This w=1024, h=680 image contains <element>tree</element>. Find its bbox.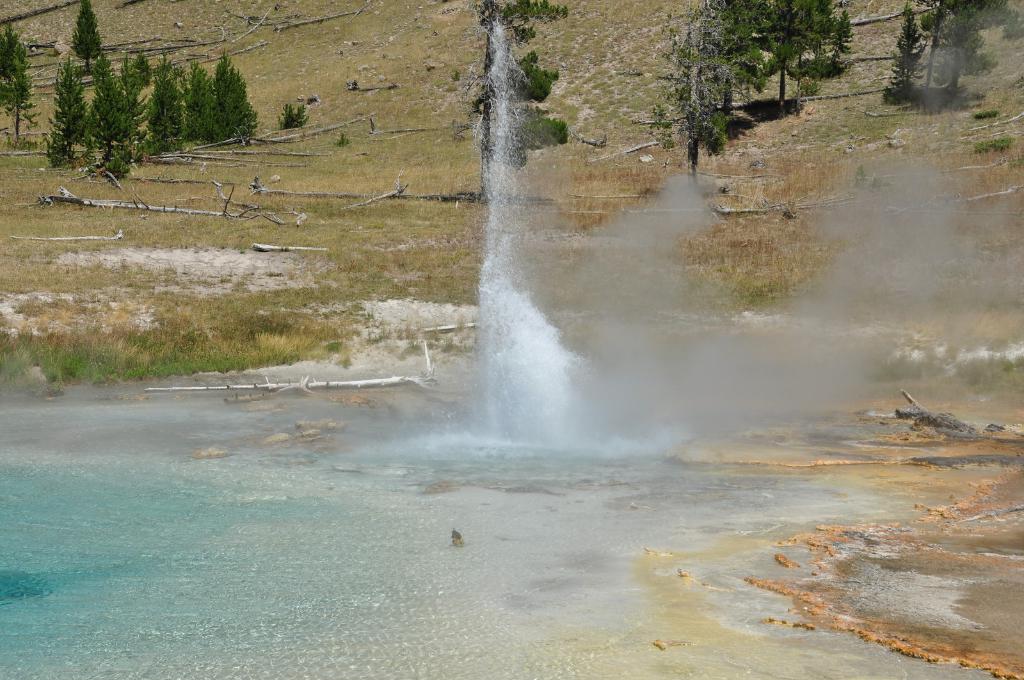
87:53:134:157.
